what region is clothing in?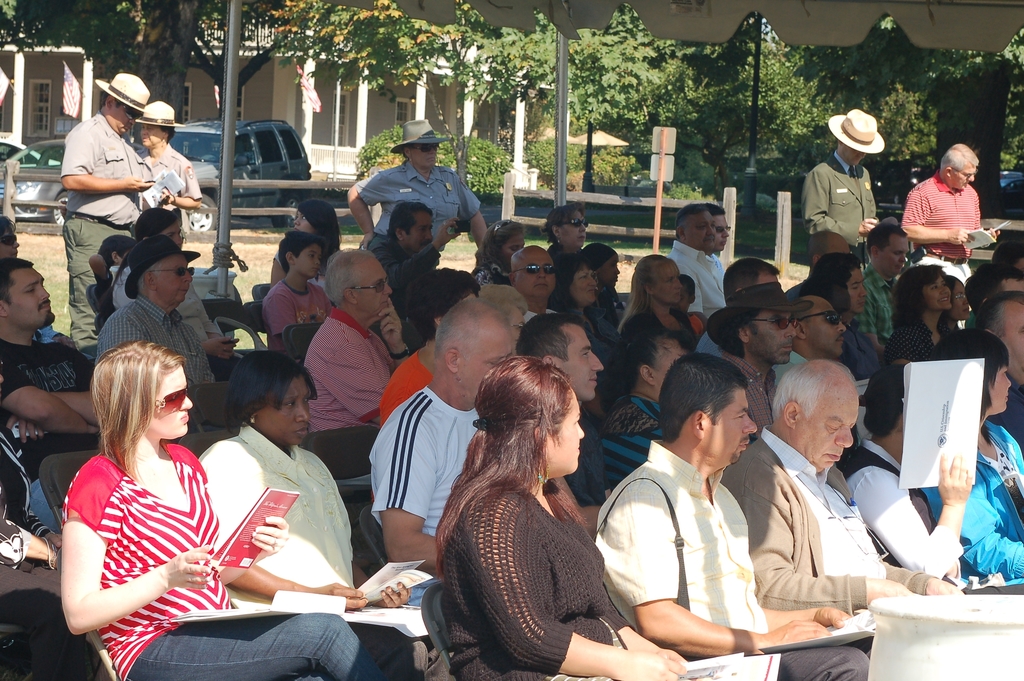
Rect(53, 439, 445, 680).
